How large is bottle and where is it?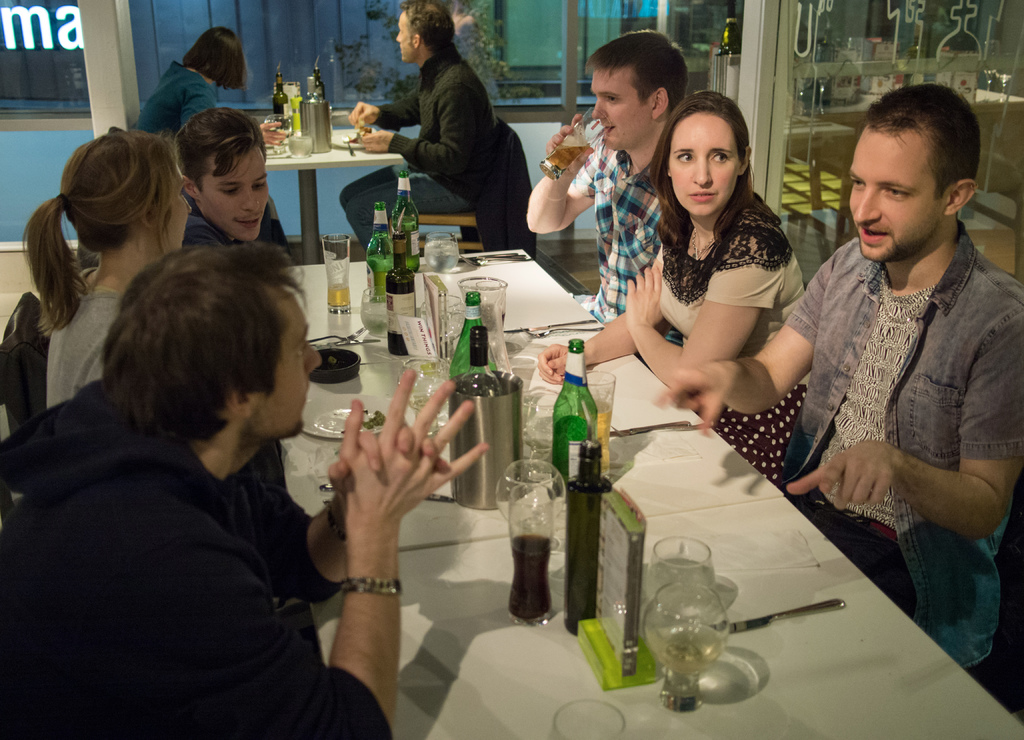
Bounding box: select_region(446, 281, 506, 382).
